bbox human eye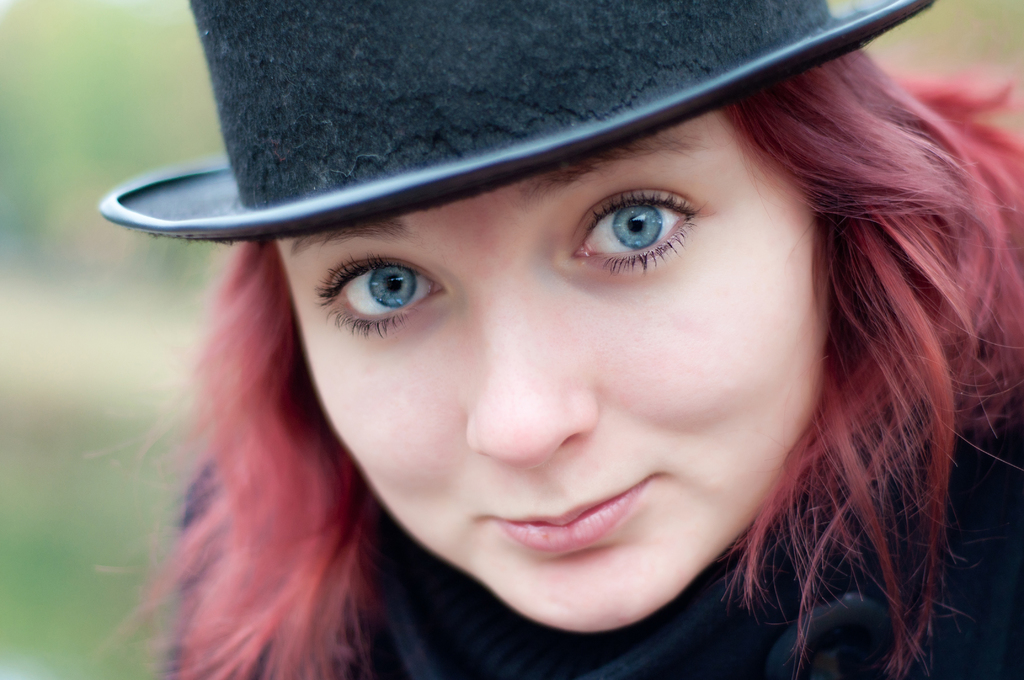
box=[308, 245, 456, 343]
